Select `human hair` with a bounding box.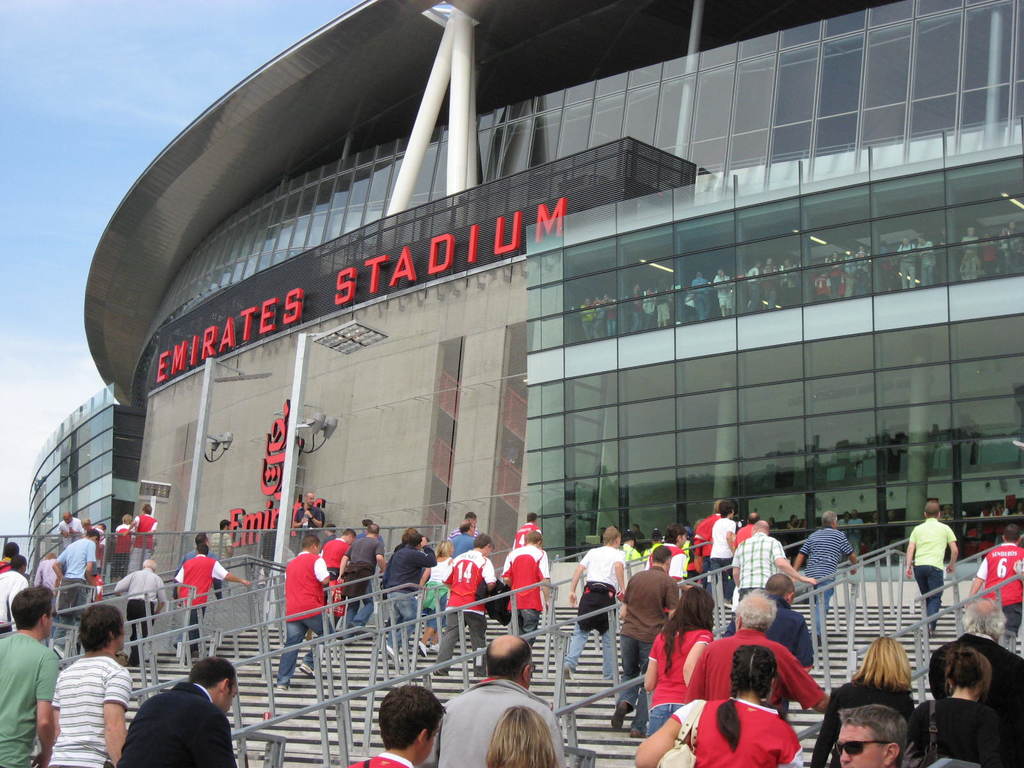
<bbox>196, 543, 209, 556</bbox>.
